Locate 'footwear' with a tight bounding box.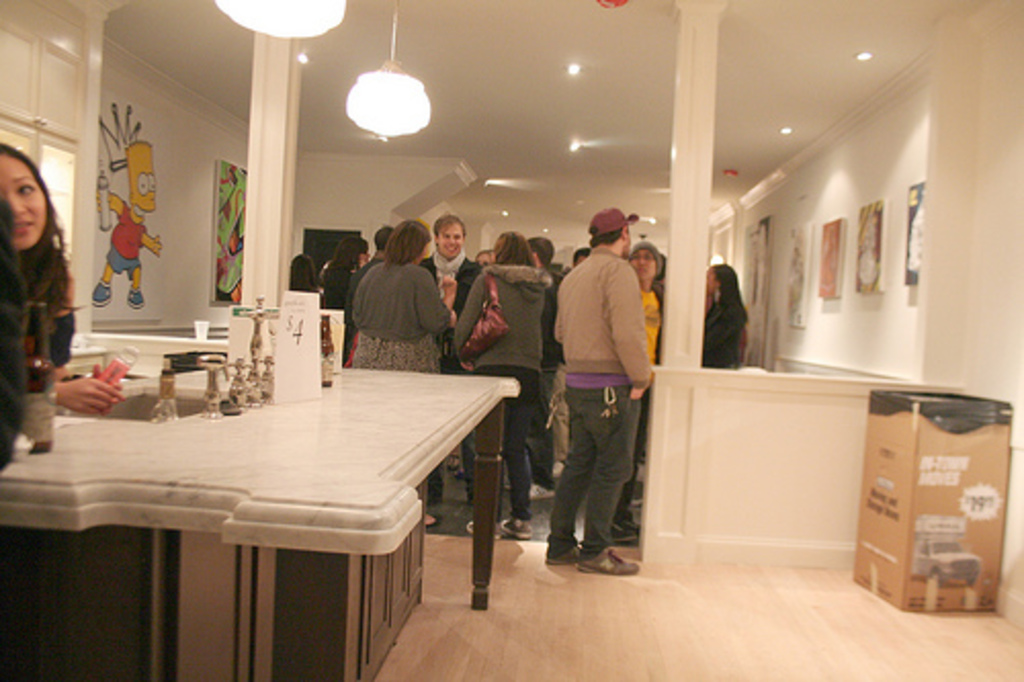
547/541/584/563.
